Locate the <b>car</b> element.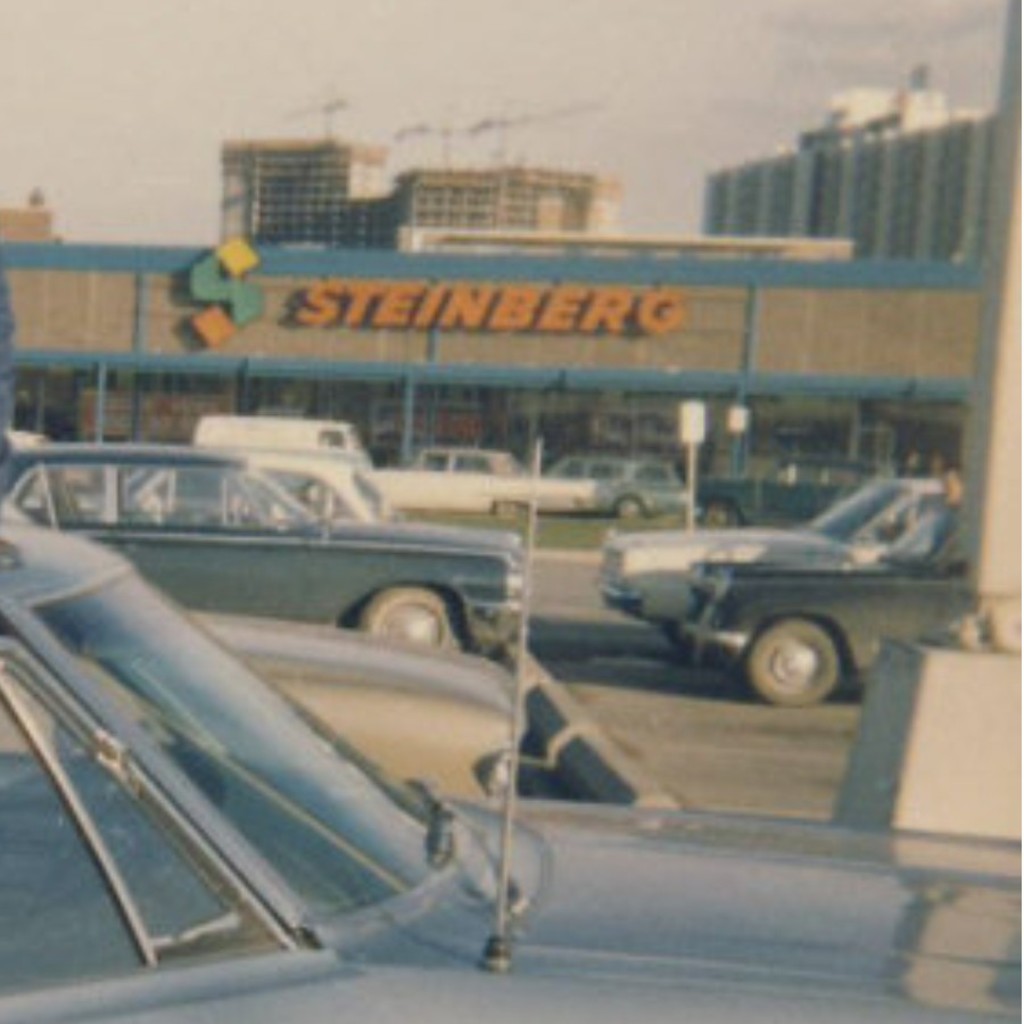
Element bbox: 0, 436, 518, 653.
